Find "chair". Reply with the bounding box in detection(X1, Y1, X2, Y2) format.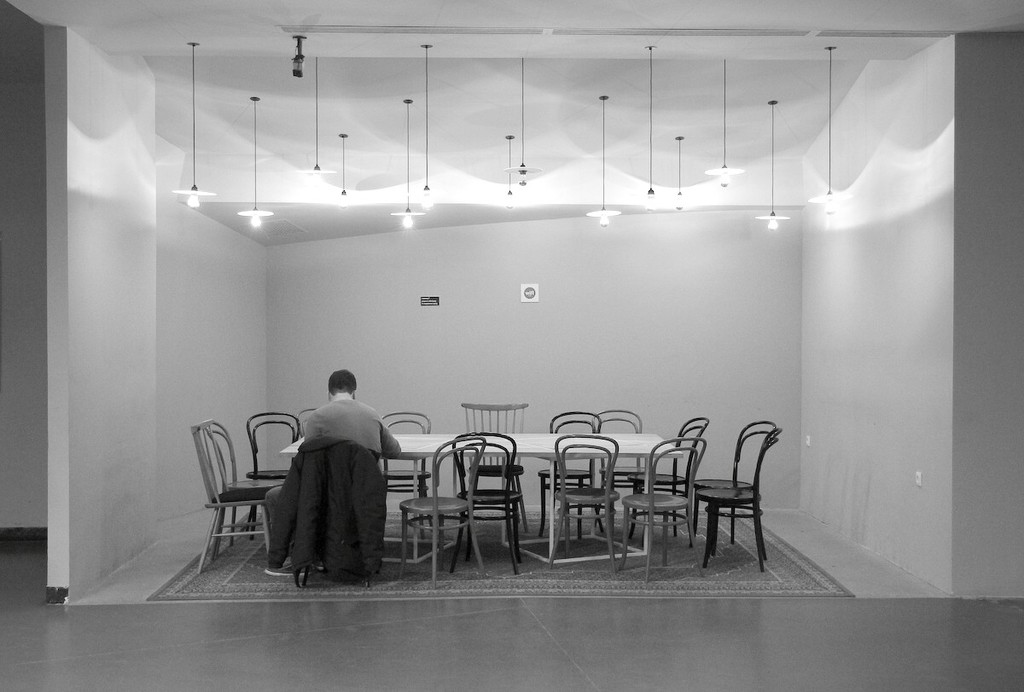
detection(190, 420, 271, 567).
